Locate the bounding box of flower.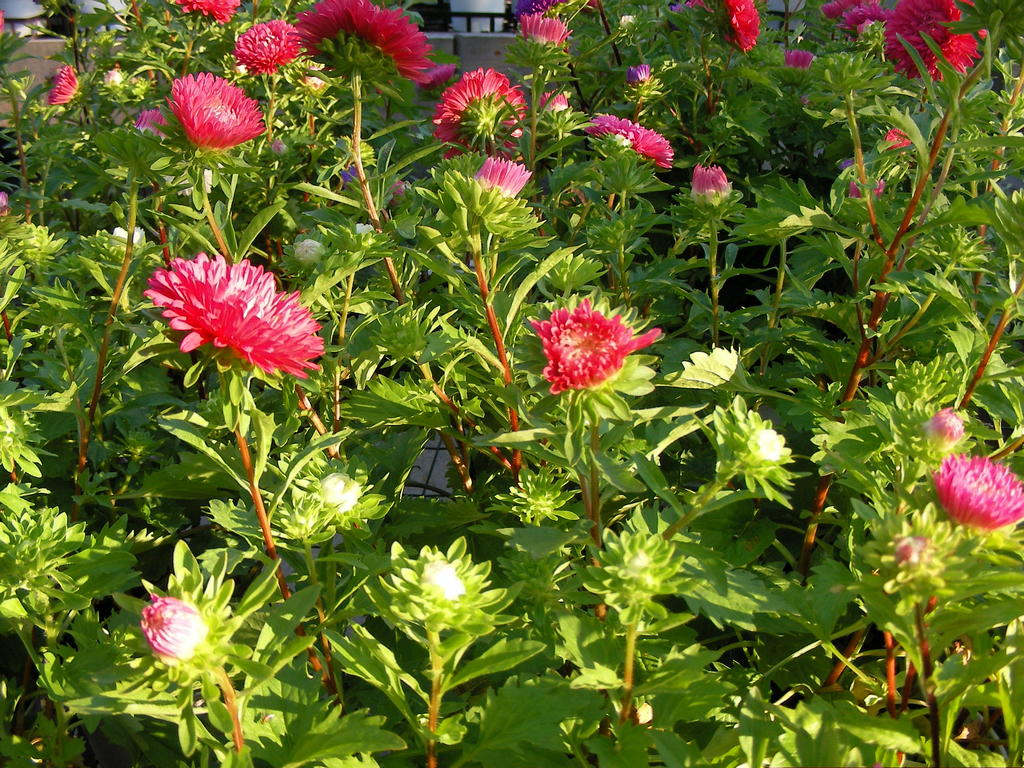
Bounding box: (711, 0, 760, 50).
